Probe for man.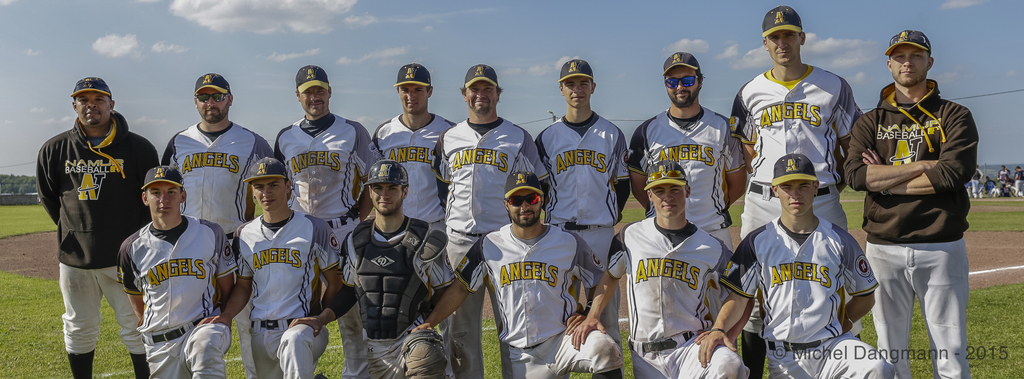
Probe result: [161, 72, 274, 378].
